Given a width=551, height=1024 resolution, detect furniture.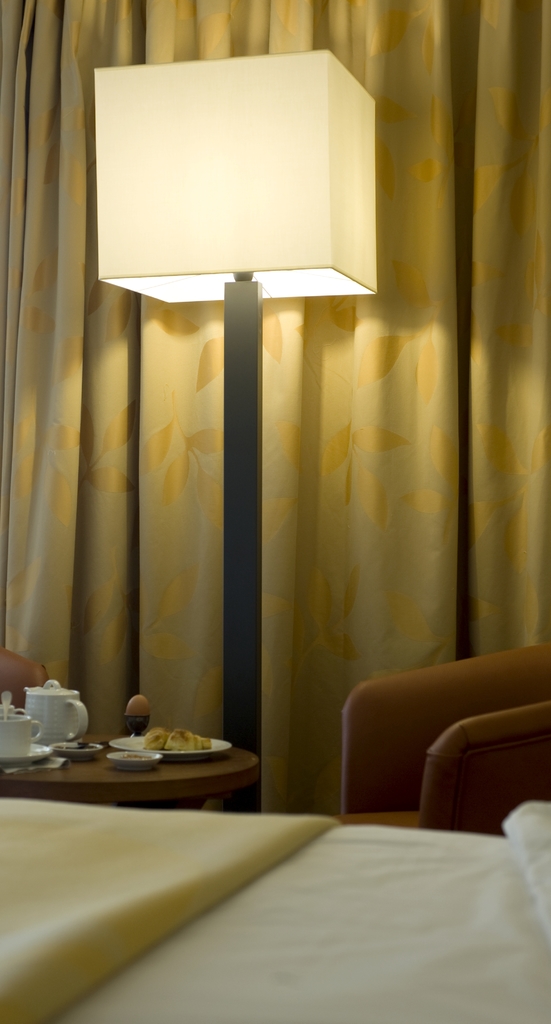
region(341, 640, 550, 834).
